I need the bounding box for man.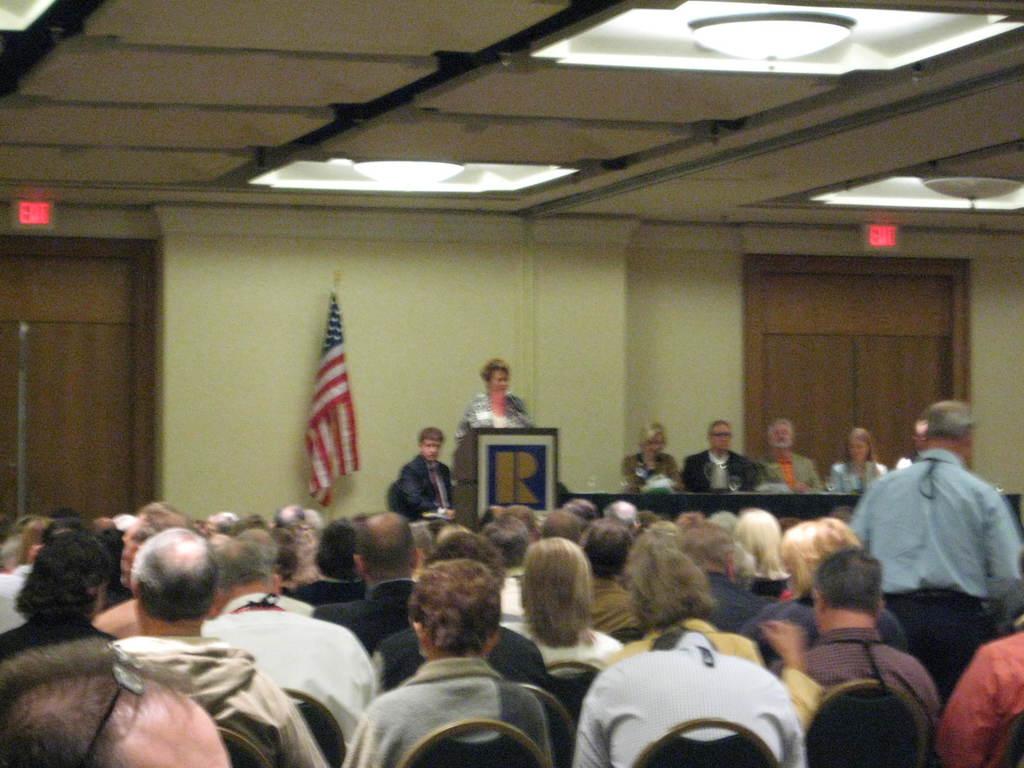
Here it is: box=[103, 508, 333, 756].
